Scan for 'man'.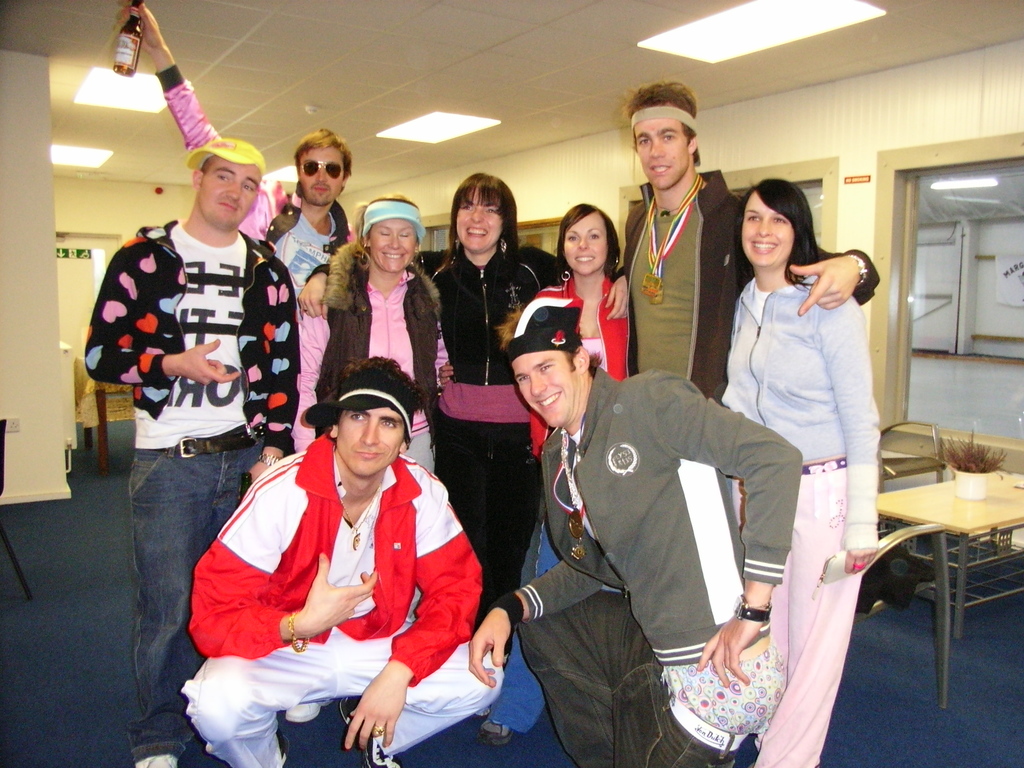
Scan result: Rect(191, 352, 490, 761).
